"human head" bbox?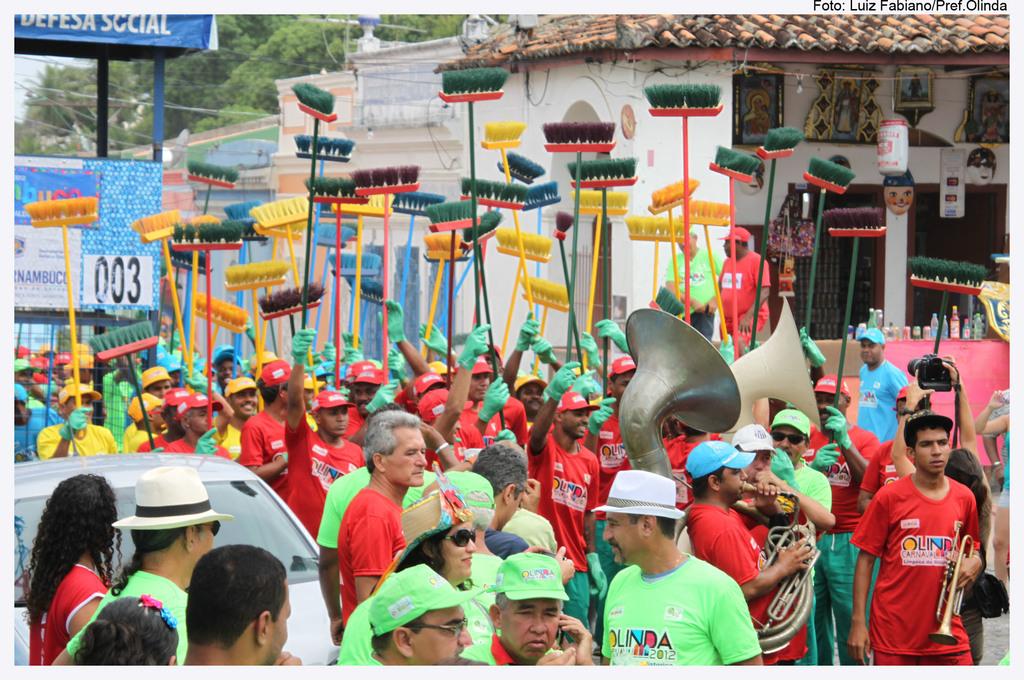
365, 412, 428, 492
